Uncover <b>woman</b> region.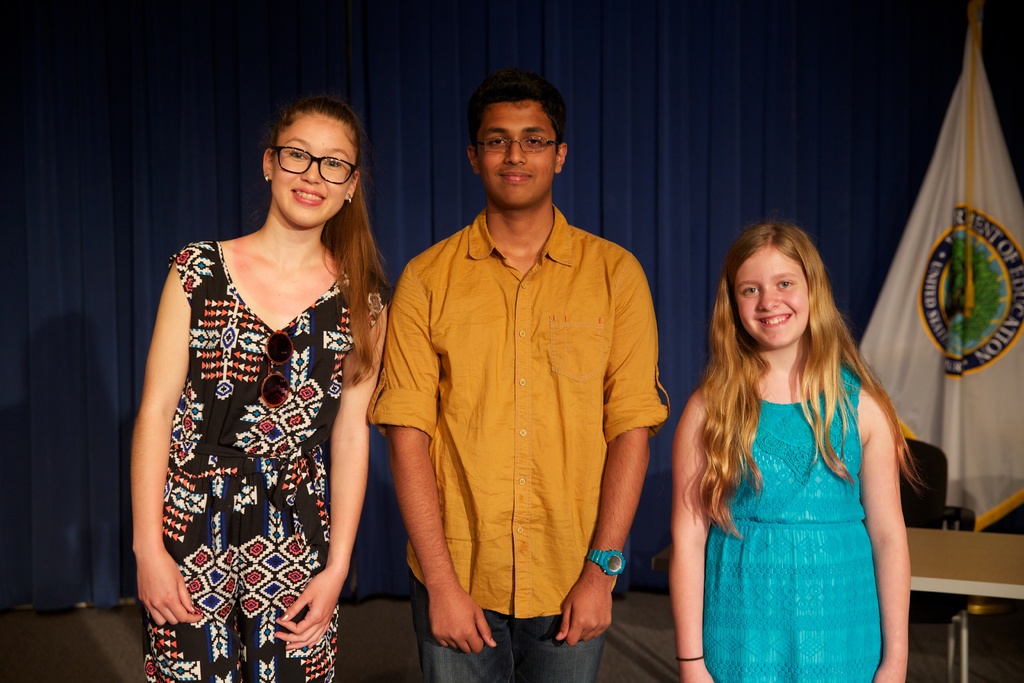
Uncovered: rect(125, 98, 399, 682).
